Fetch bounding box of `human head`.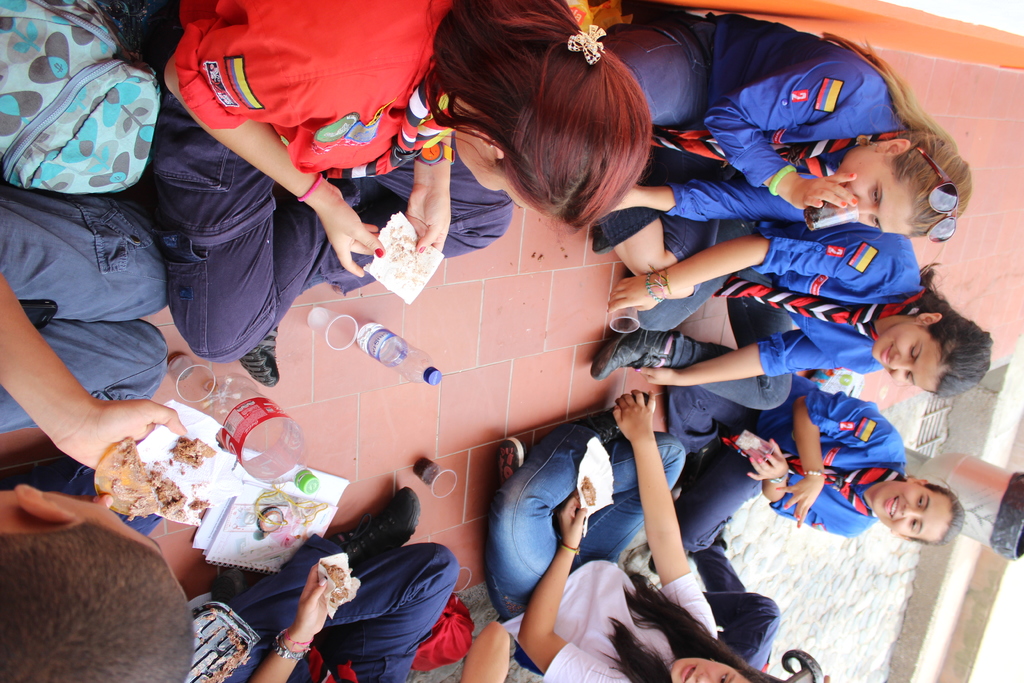
Bbox: region(872, 479, 961, 548).
